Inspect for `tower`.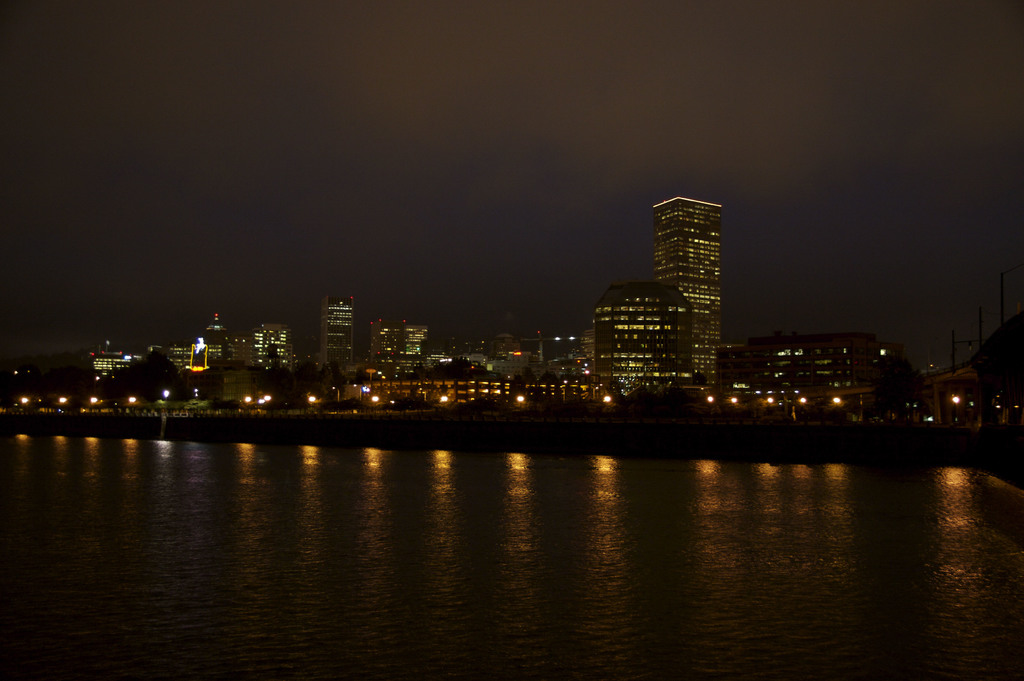
Inspection: {"left": 320, "top": 294, "right": 354, "bottom": 363}.
